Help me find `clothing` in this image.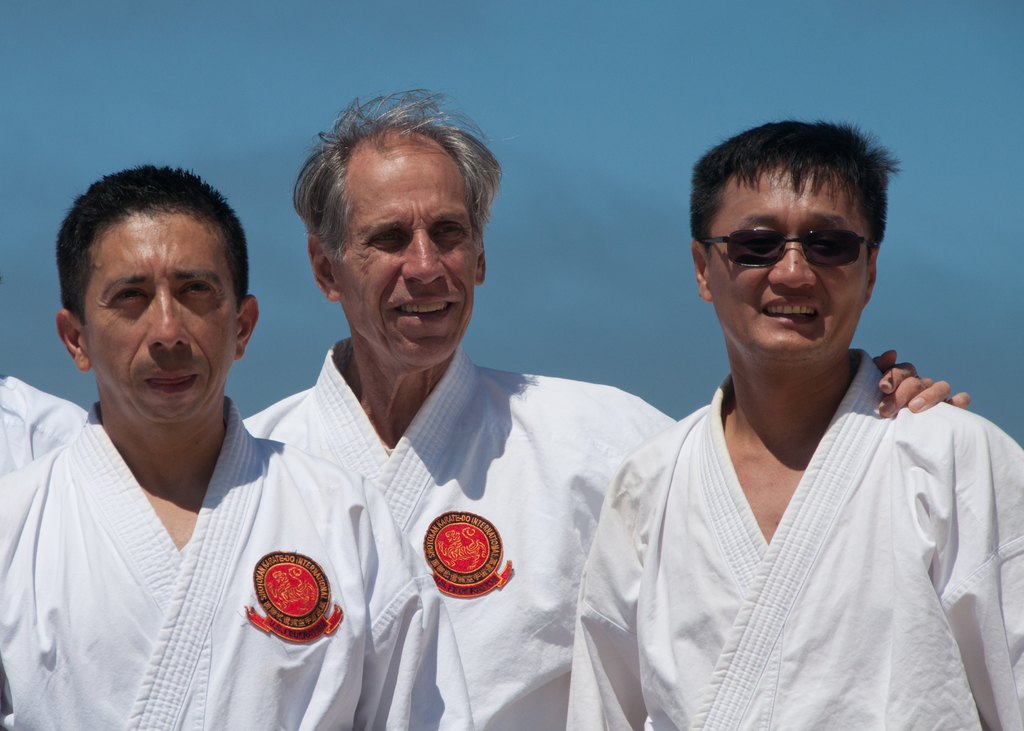
Found it: 241/335/680/730.
